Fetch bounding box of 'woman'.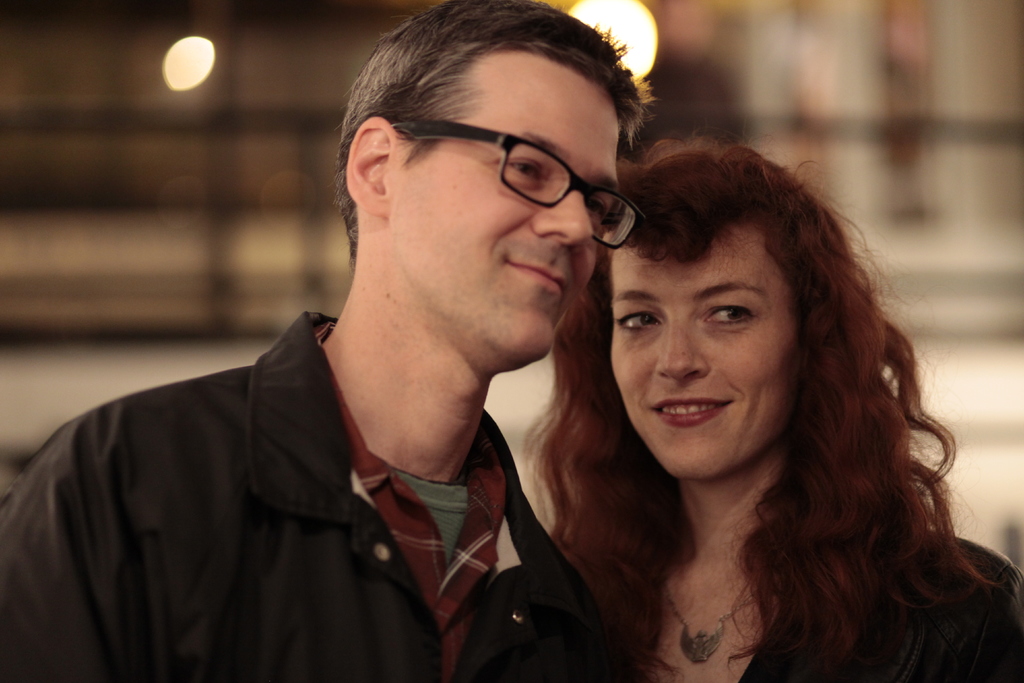
Bbox: [507,117,1002,679].
